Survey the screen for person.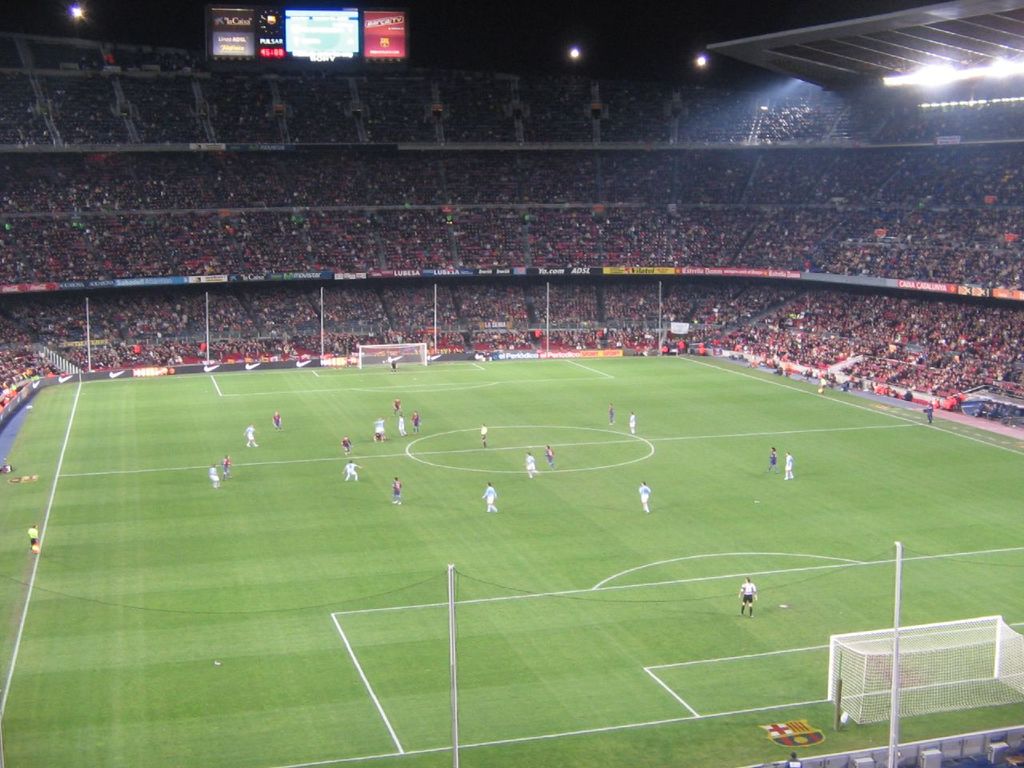
Survey found: (left=242, top=421, right=260, bottom=449).
